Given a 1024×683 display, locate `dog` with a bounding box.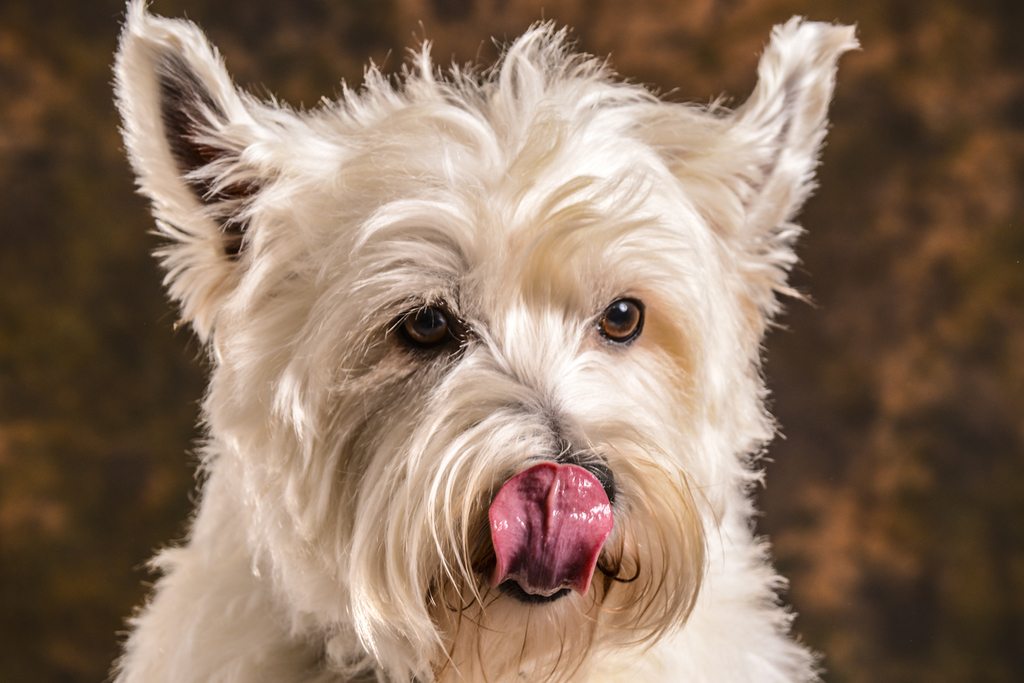
Located: 100 0 860 682.
